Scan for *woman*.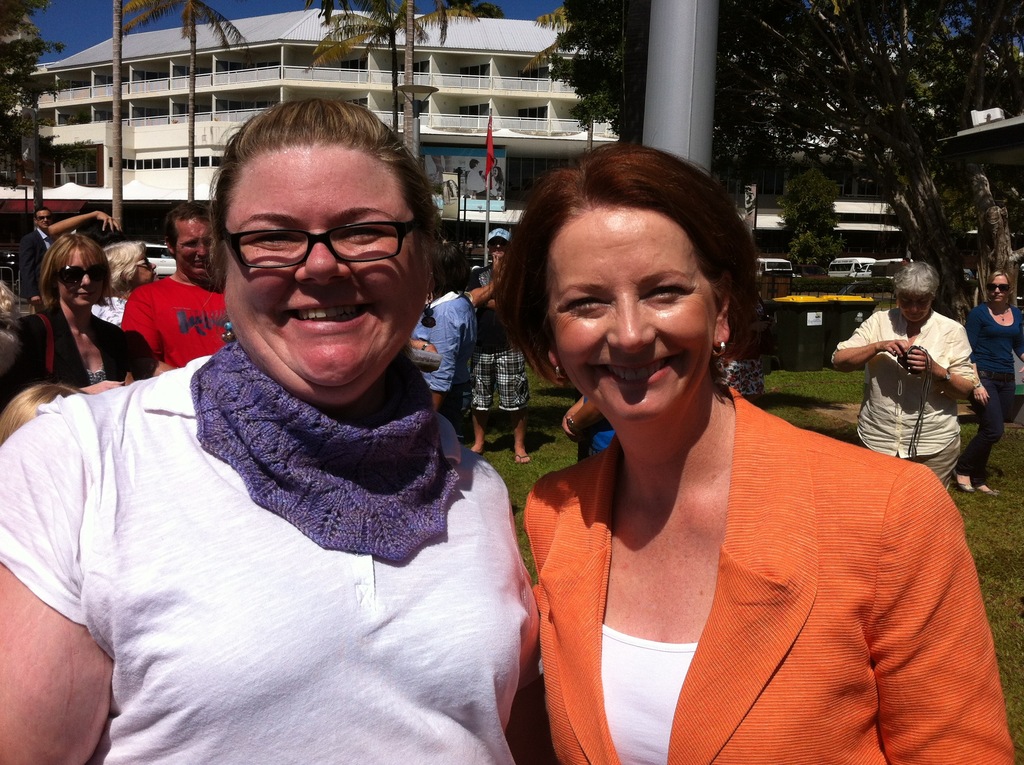
Scan result: box=[830, 260, 978, 504].
